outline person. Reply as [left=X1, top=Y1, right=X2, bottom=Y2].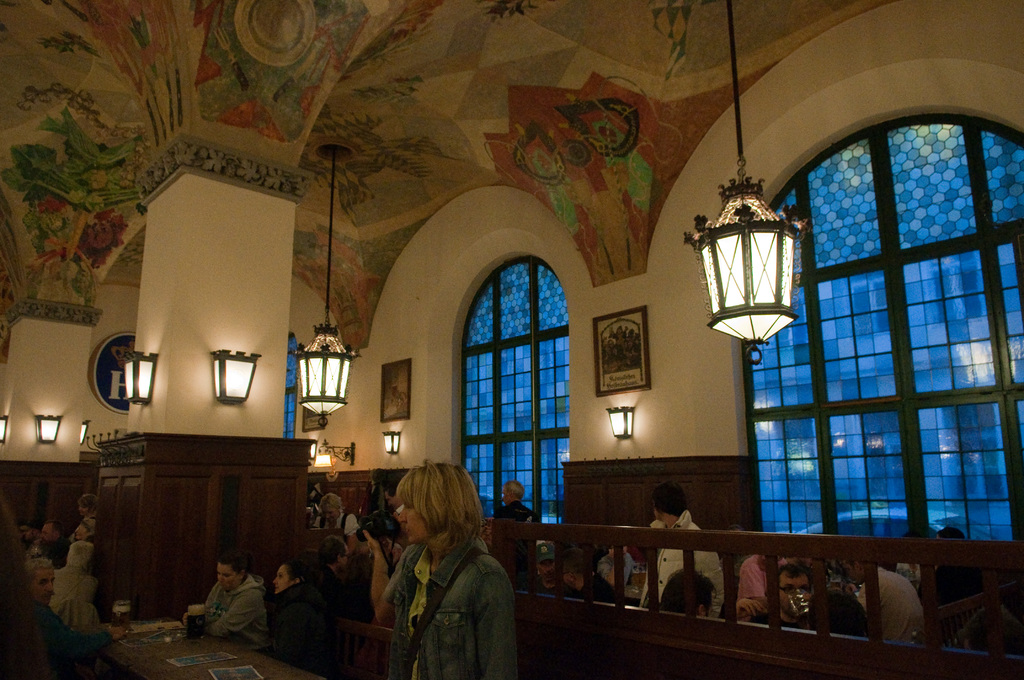
[left=393, top=457, right=519, bottom=679].
